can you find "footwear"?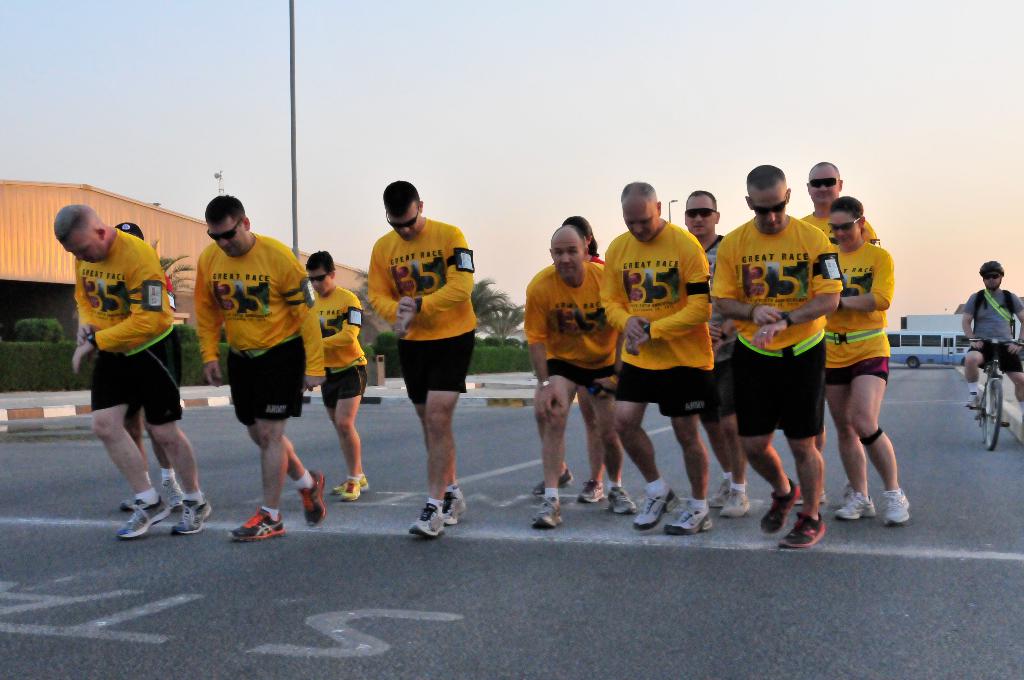
Yes, bounding box: {"left": 529, "top": 469, "right": 573, "bottom": 495}.
